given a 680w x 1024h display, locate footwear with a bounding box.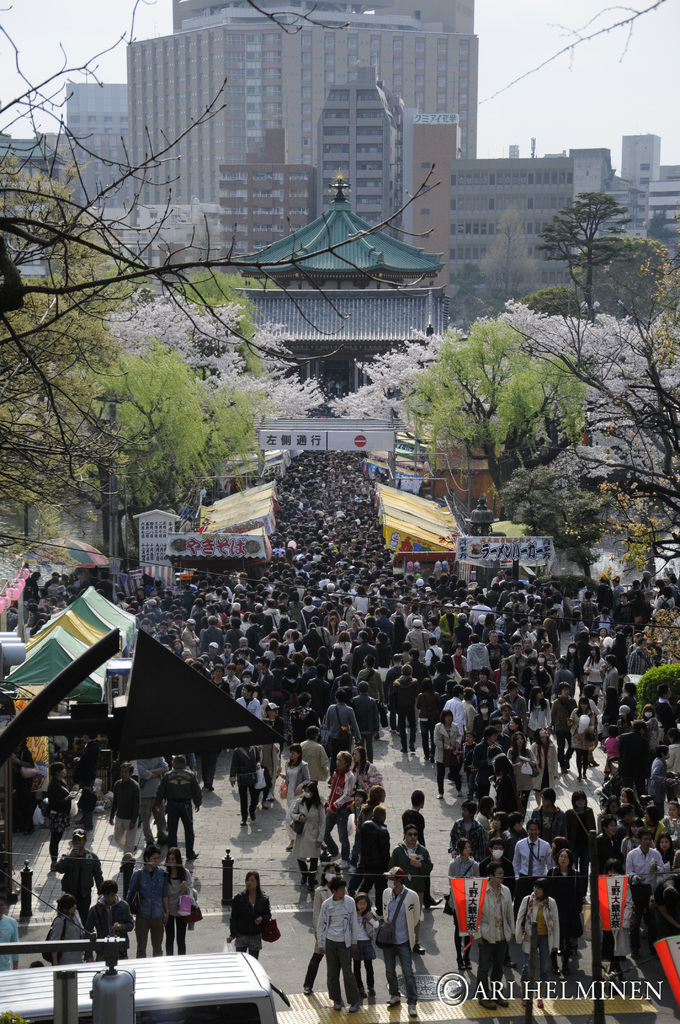
Located: 300 988 317 998.
